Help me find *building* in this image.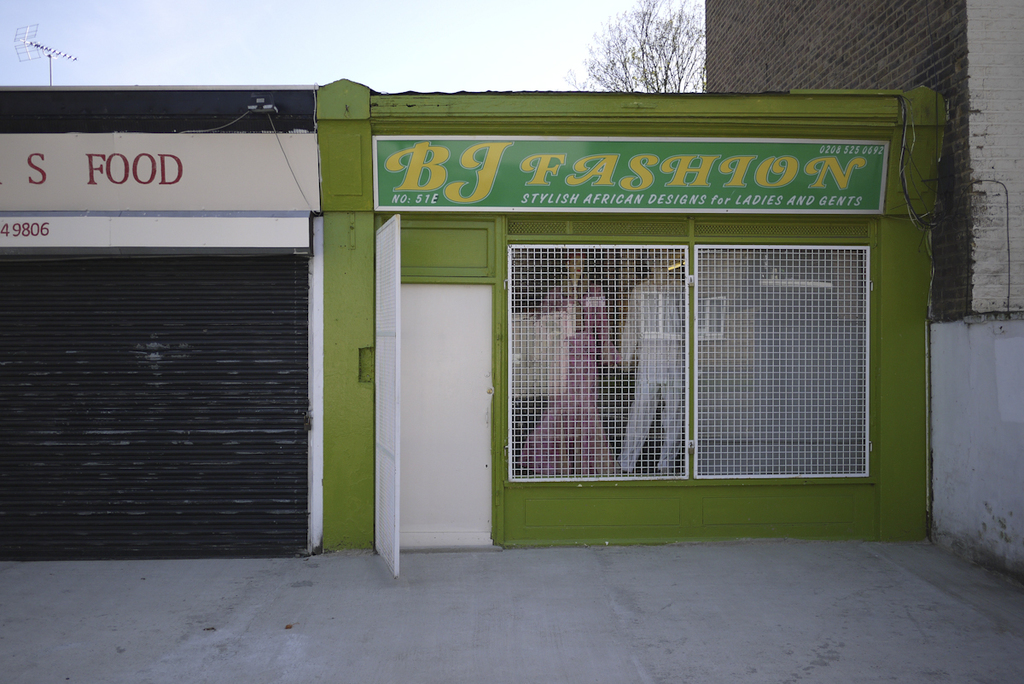
Found it: [left=316, top=78, right=948, bottom=552].
